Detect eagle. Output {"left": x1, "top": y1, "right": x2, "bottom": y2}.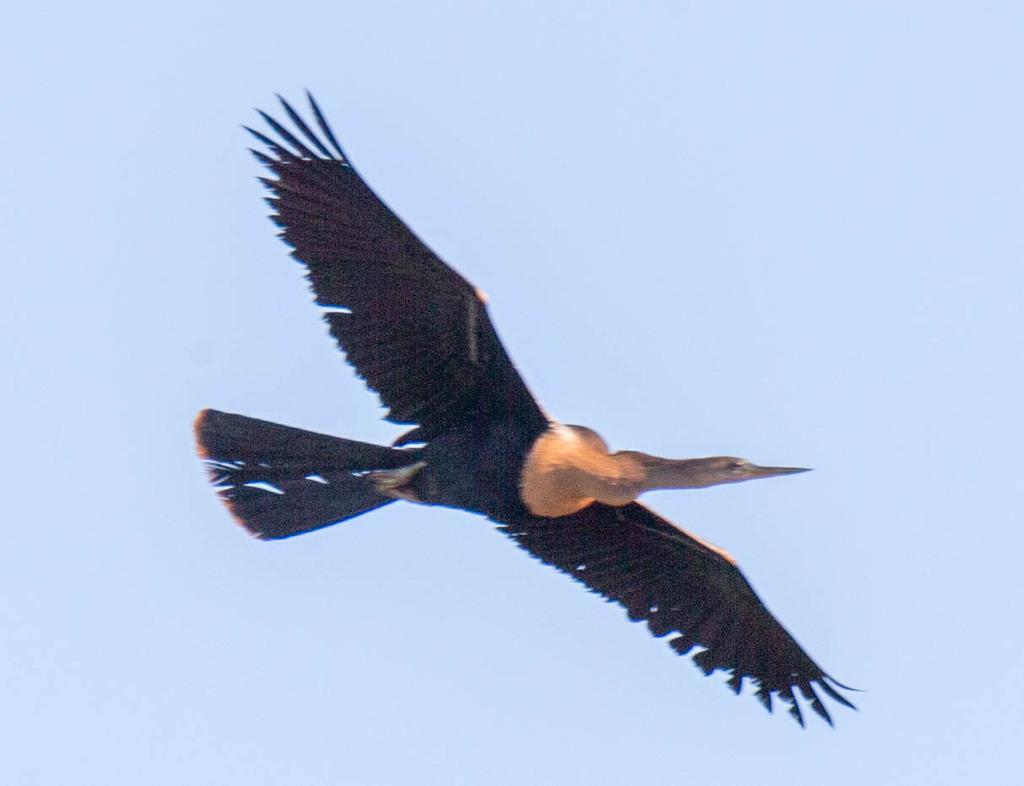
{"left": 183, "top": 80, "right": 861, "bottom": 730}.
